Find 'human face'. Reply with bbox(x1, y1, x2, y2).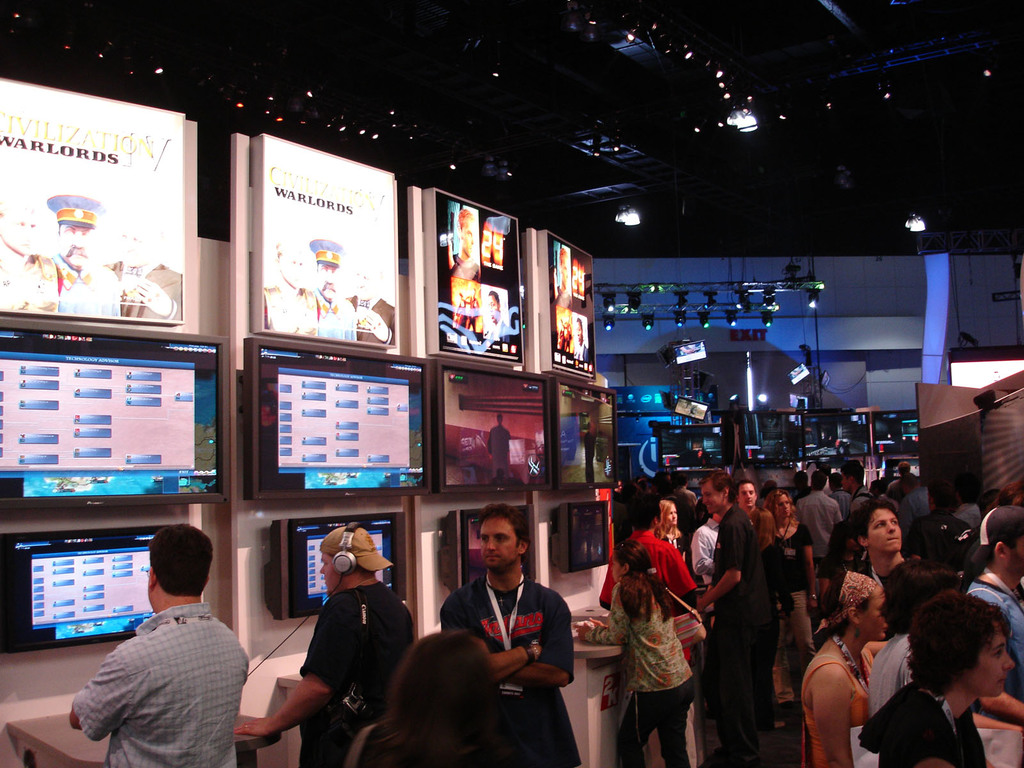
bbox(973, 628, 1011, 694).
